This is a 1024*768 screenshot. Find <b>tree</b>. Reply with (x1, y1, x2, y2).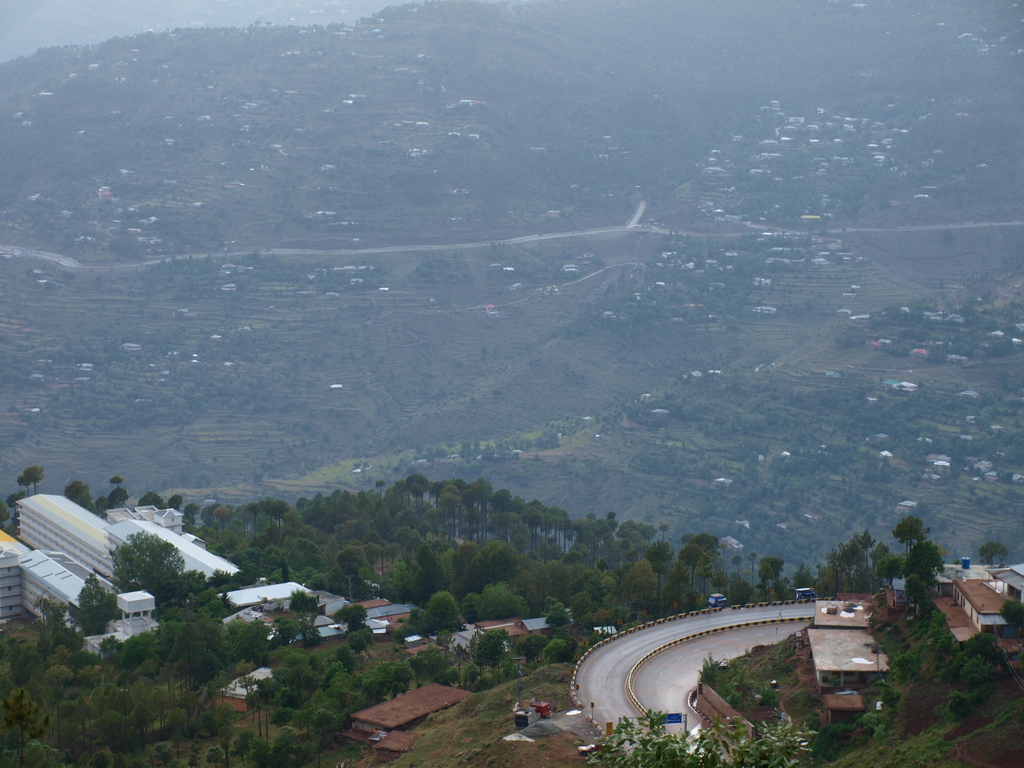
(840, 328, 860, 348).
